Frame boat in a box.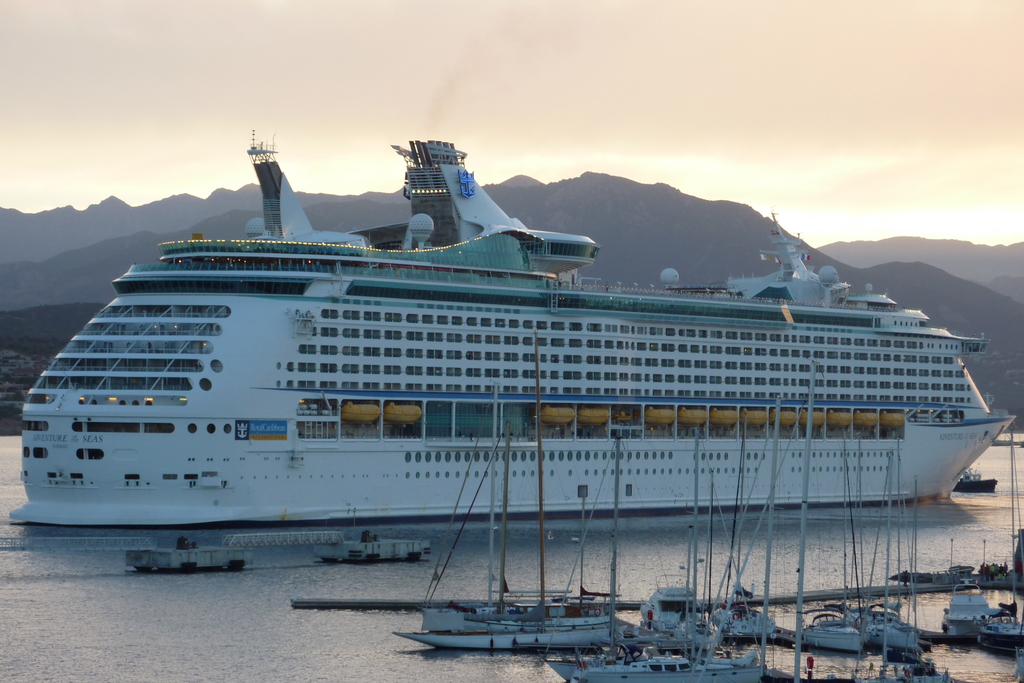
938/546/1023/654.
